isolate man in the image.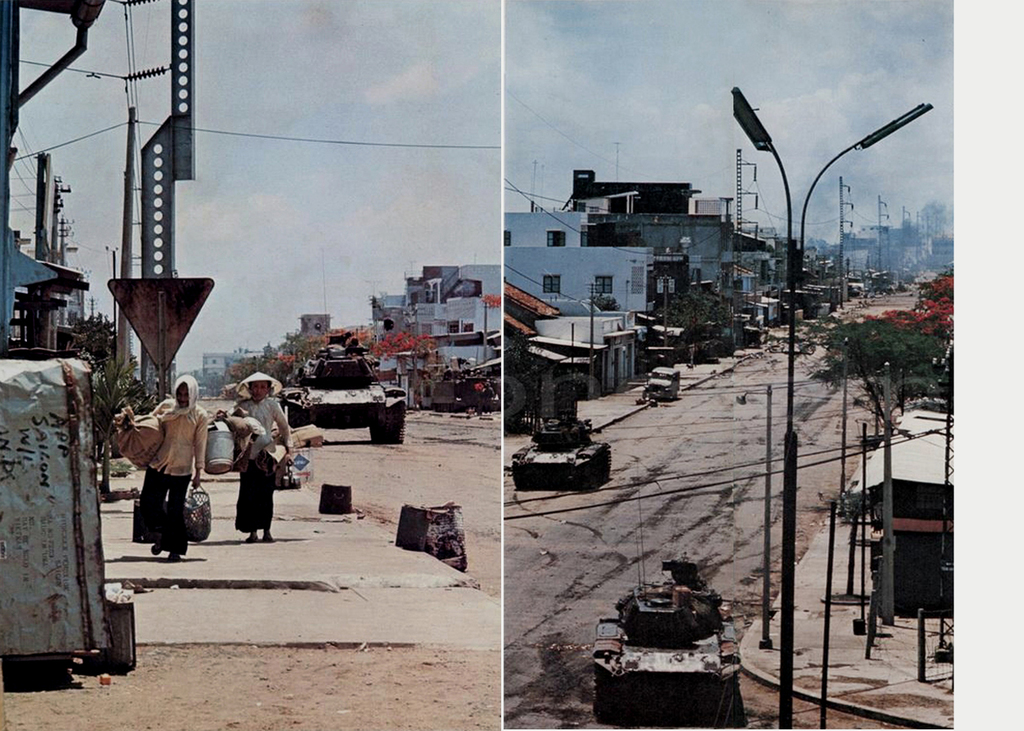
Isolated region: <box>114,374,210,561</box>.
